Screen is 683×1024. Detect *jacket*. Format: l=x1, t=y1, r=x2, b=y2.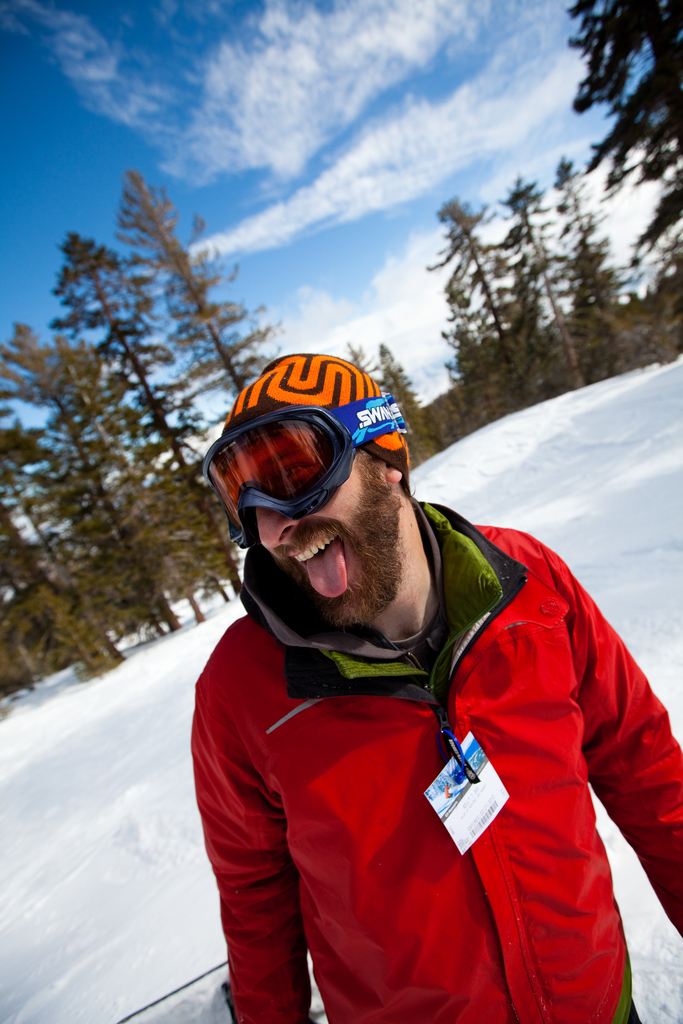
l=201, t=504, r=673, b=1023.
